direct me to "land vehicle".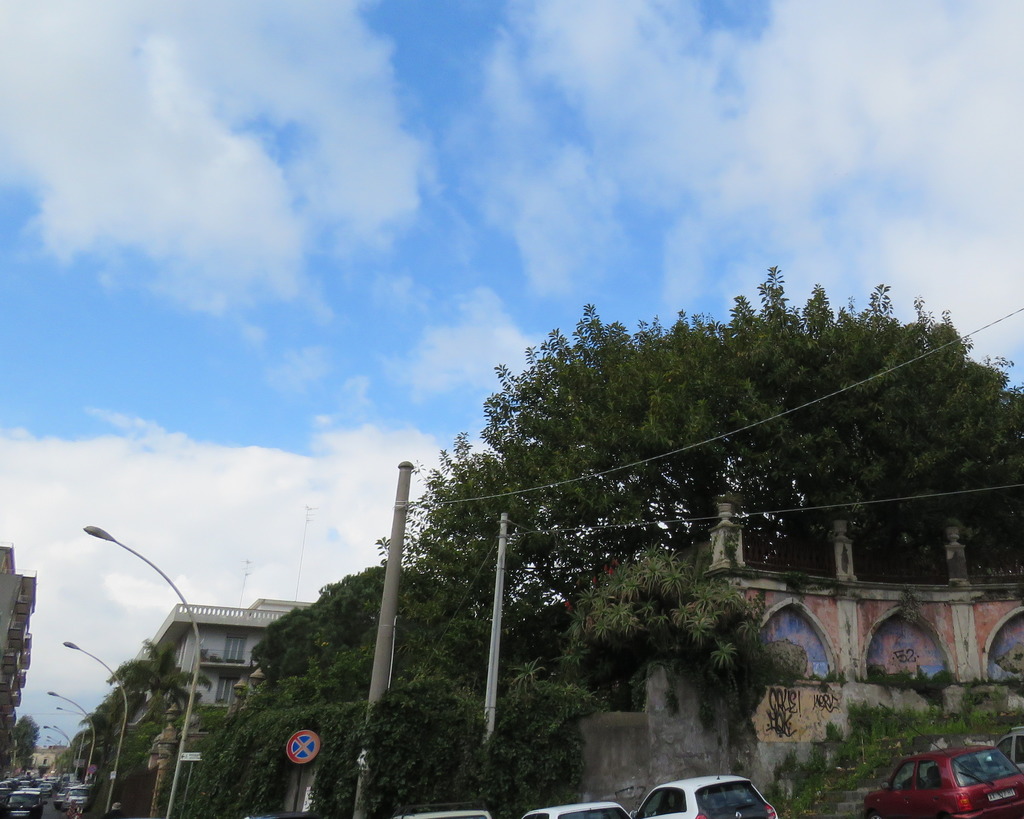
Direction: [x1=999, y1=729, x2=1023, y2=766].
